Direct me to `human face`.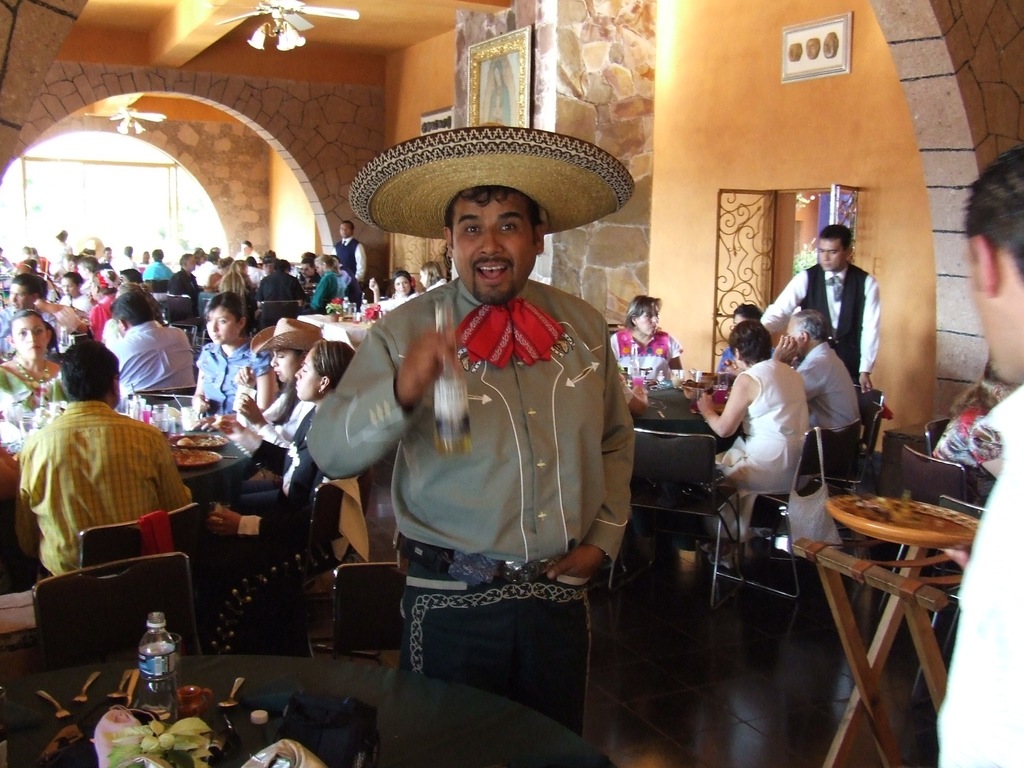
Direction: [left=451, top=189, right=540, bottom=304].
